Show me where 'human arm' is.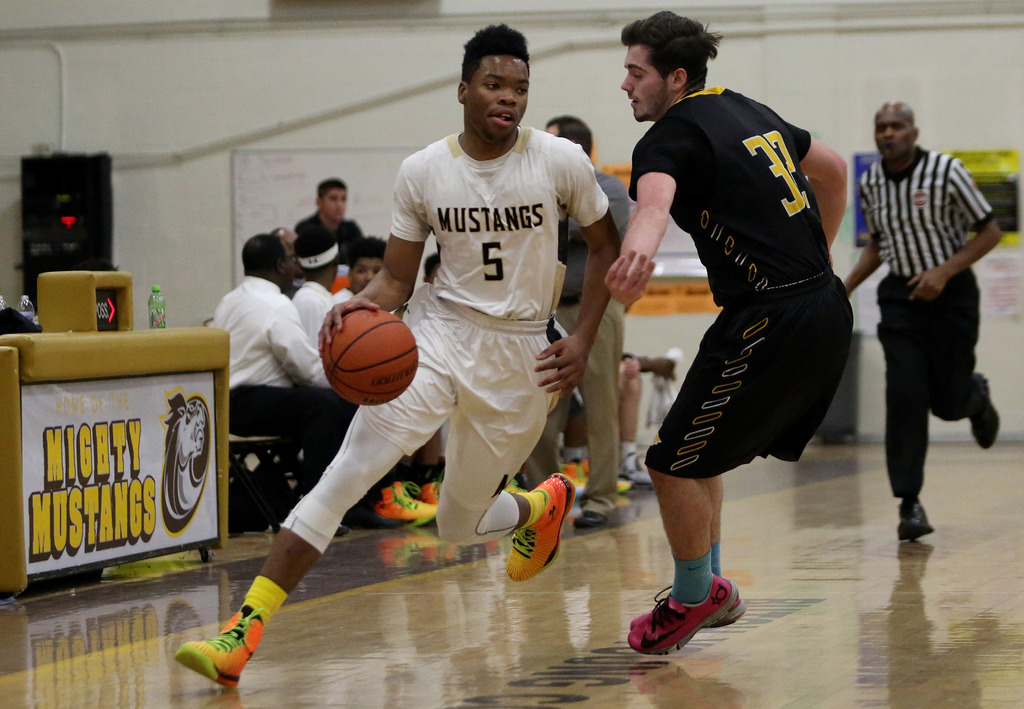
'human arm' is at bbox=[264, 297, 330, 394].
